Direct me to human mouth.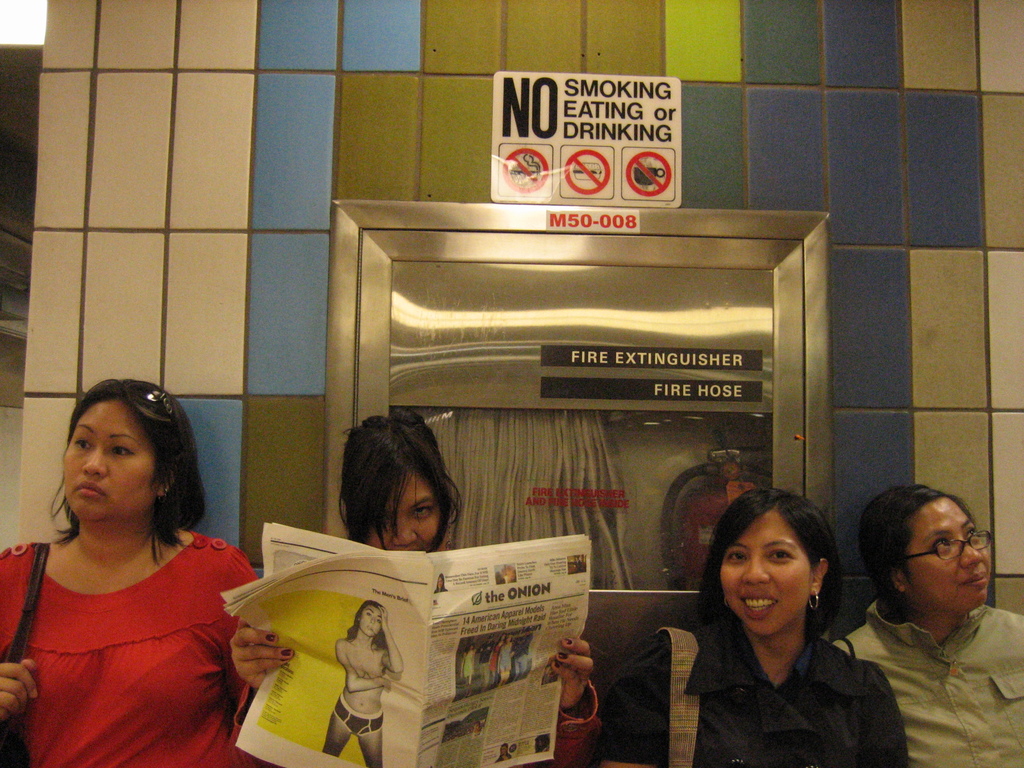
Direction: [x1=72, y1=479, x2=104, y2=502].
